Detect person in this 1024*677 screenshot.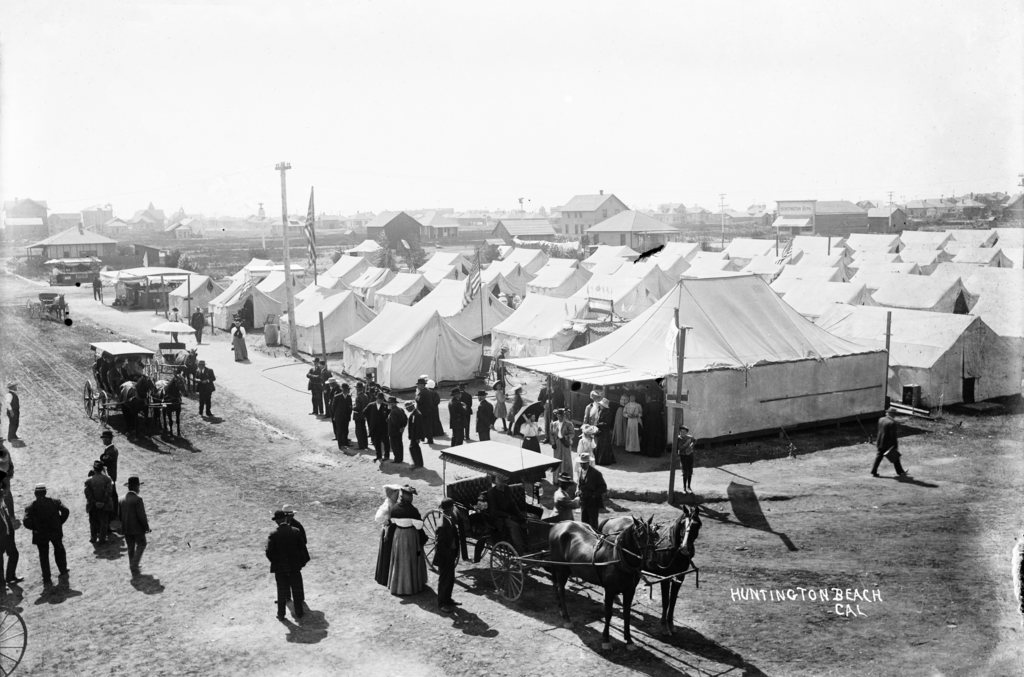
Detection: crop(445, 388, 466, 445).
